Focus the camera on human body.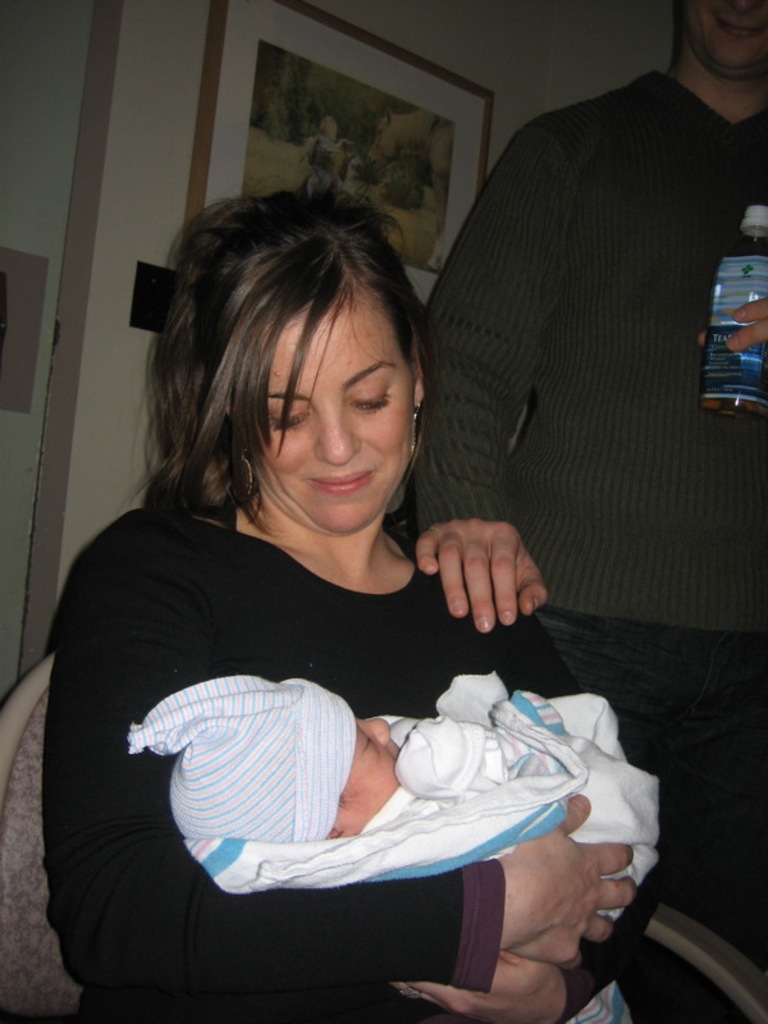
Focus region: (x1=411, y1=0, x2=767, y2=1023).
